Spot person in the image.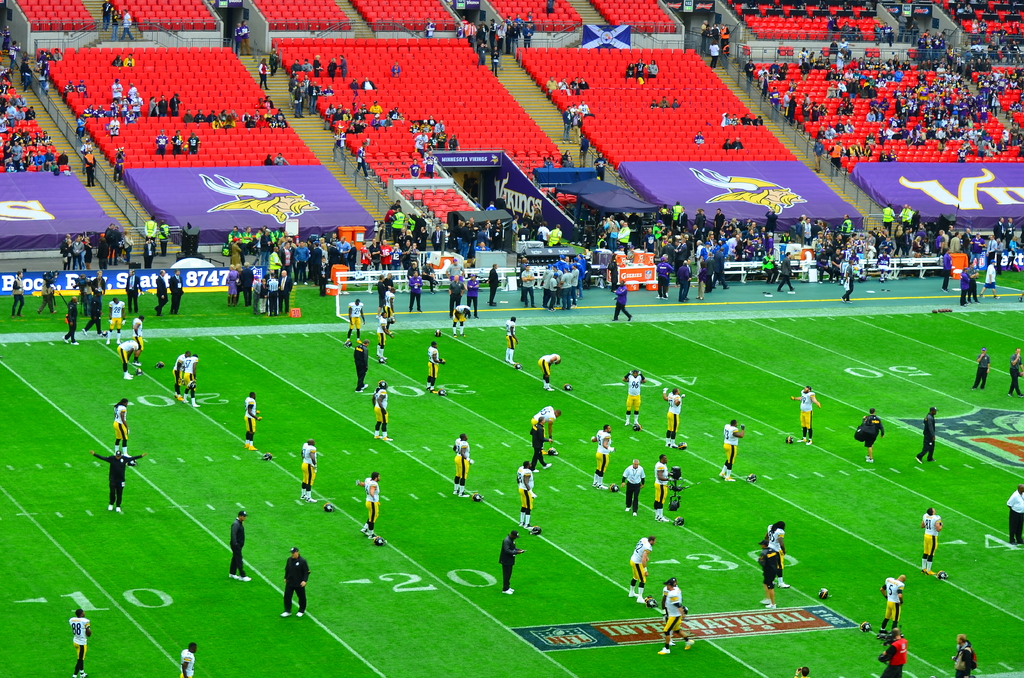
person found at BBox(559, 106, 570, 137).
